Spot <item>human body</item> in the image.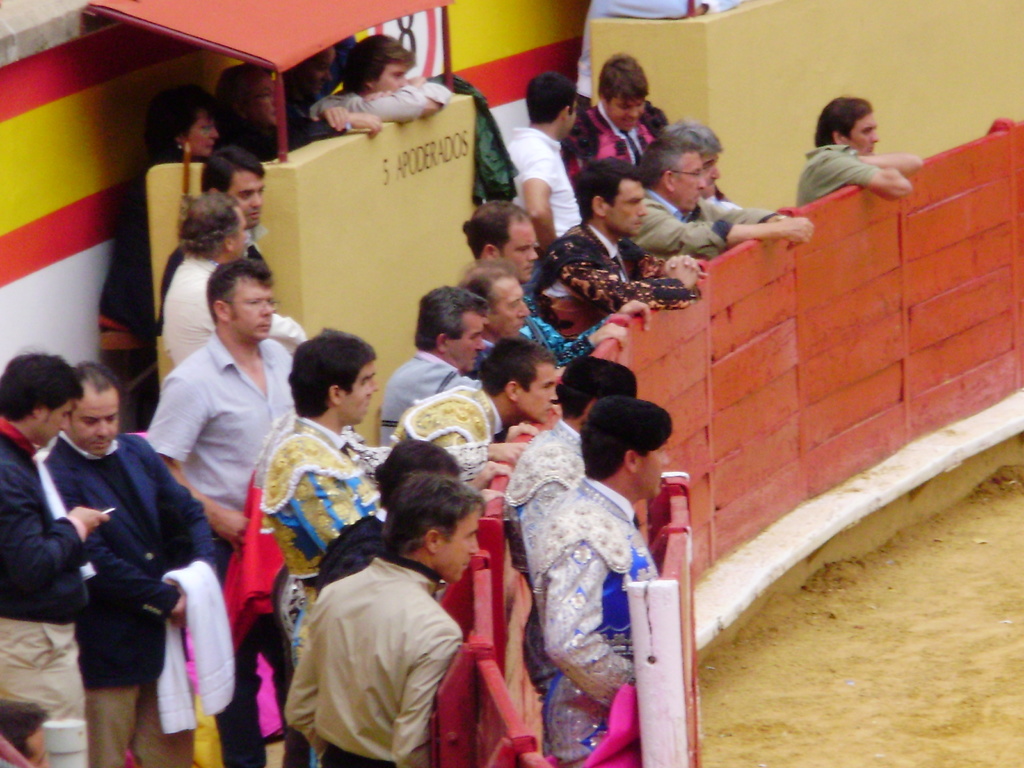
<item>human body</item> found at select_region(223, 333, 390, 763).
